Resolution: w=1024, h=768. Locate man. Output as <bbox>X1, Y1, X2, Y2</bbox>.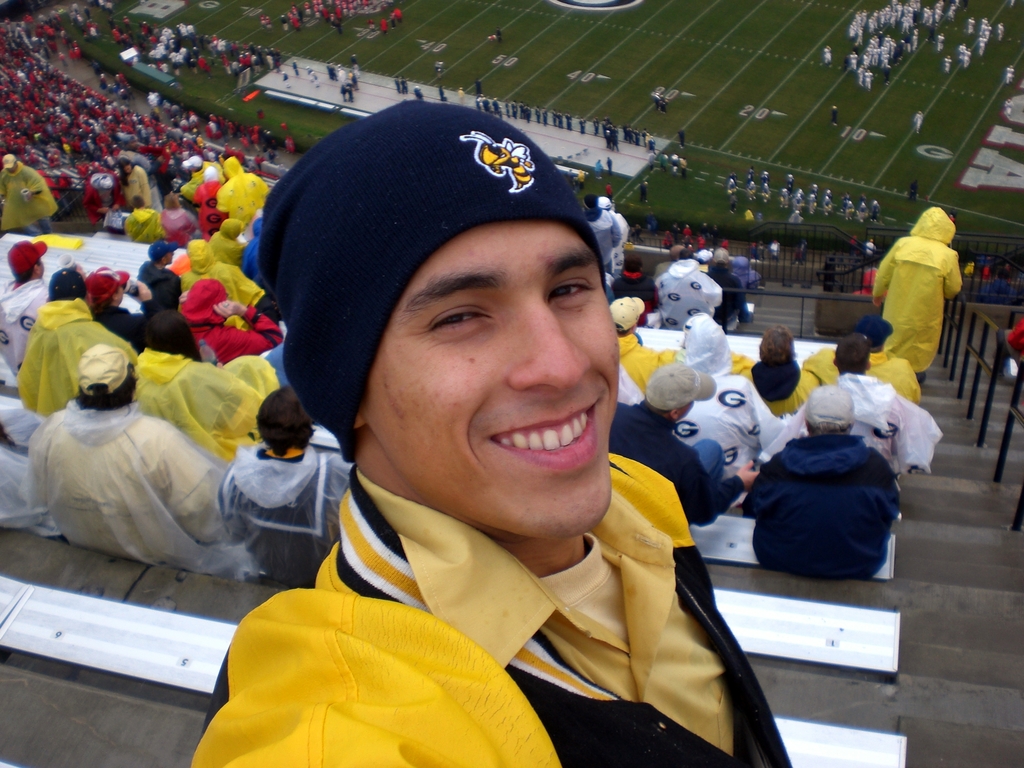
<bbox>598, 196, 619, 271</bbox>.
